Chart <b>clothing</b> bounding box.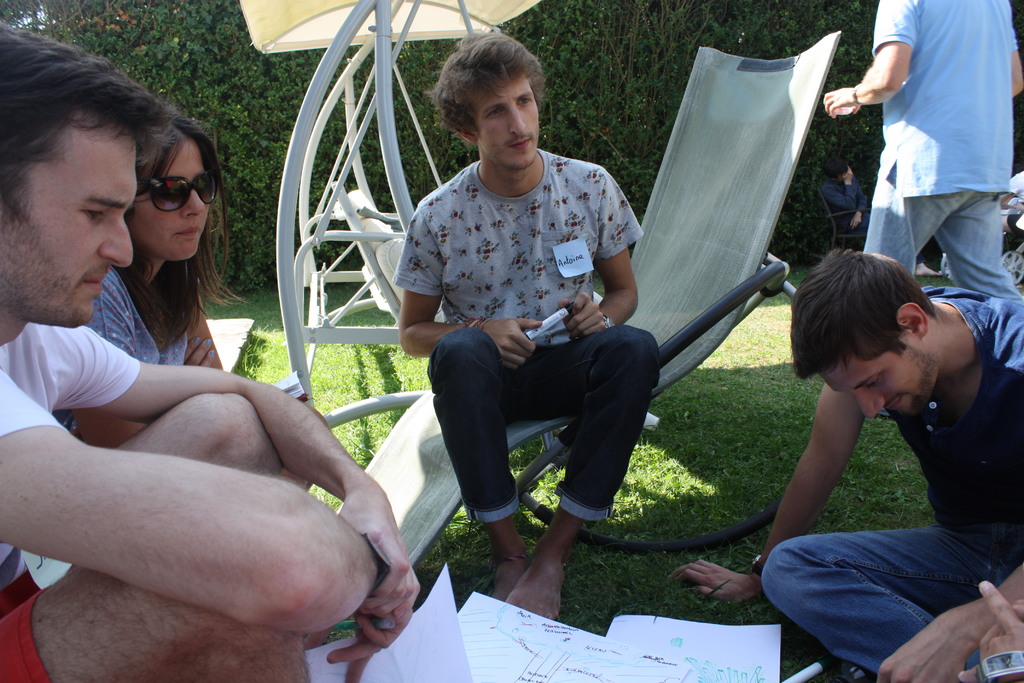
Charted: left=862, top=0, right=1020, bottom=295.
